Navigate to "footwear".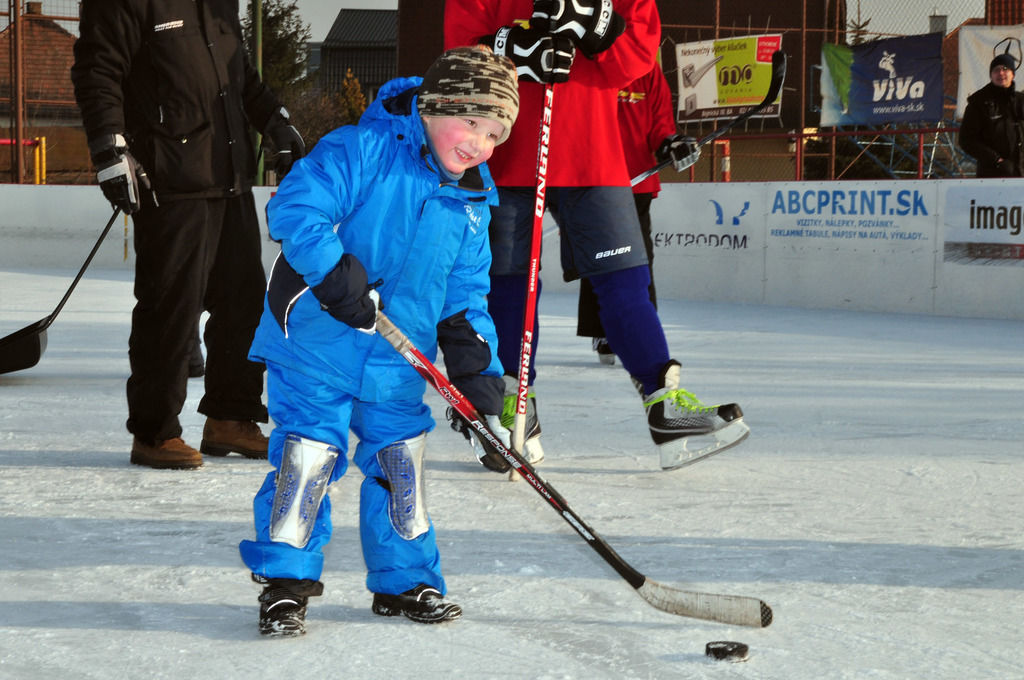
Navigation target: (200,413,271,458).
